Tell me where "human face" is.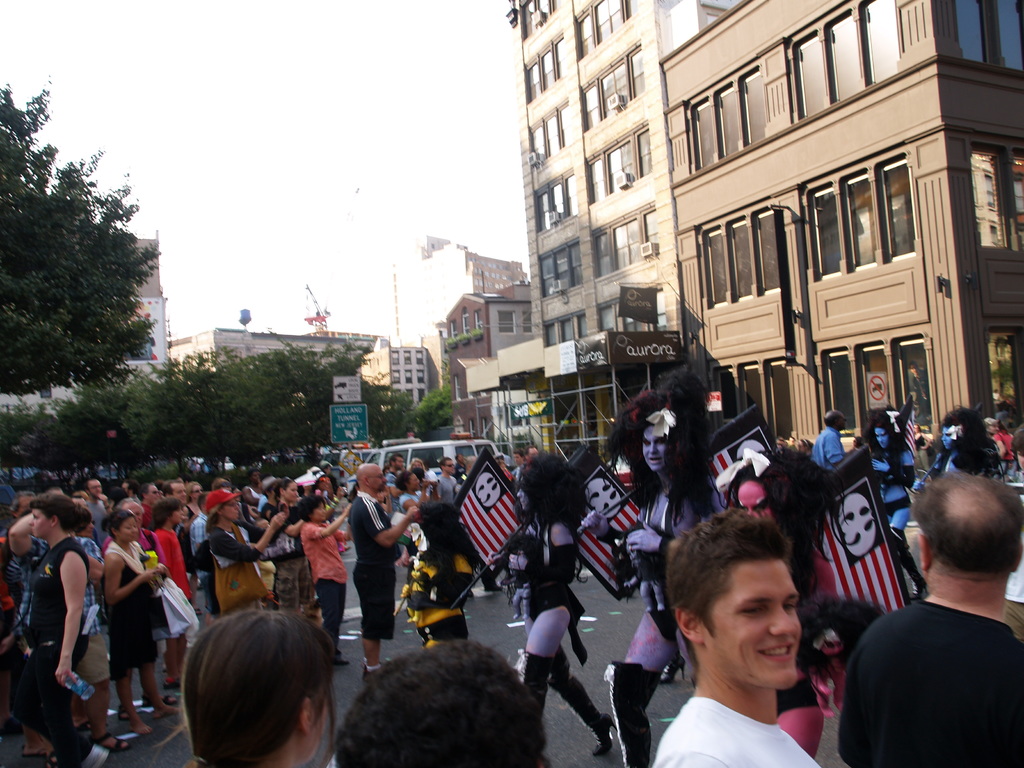
"human face" is at (737,481,775,520).
